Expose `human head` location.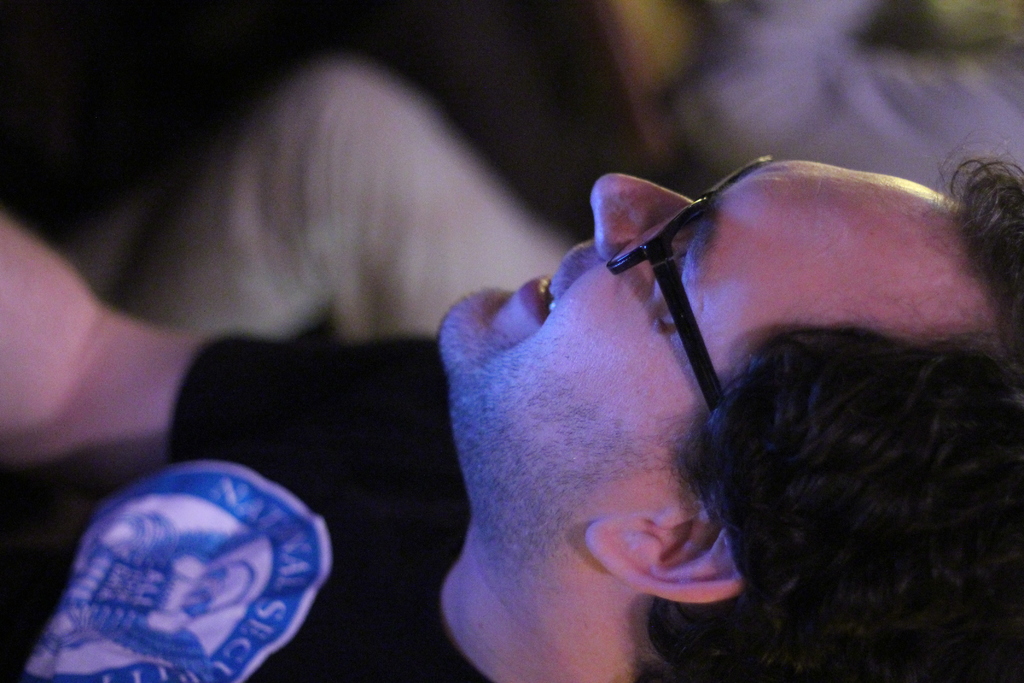
Exposed at [x1=428, y1=149, x2=1020, y2=682].
